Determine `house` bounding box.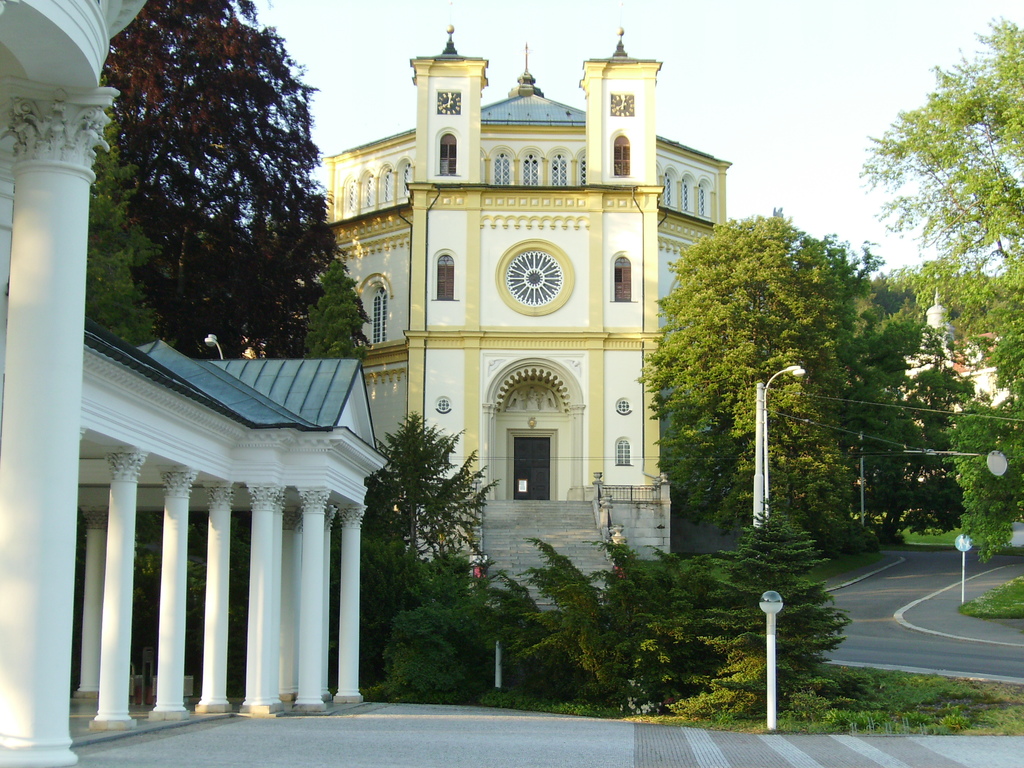
Determined: (317,17,738,559).
